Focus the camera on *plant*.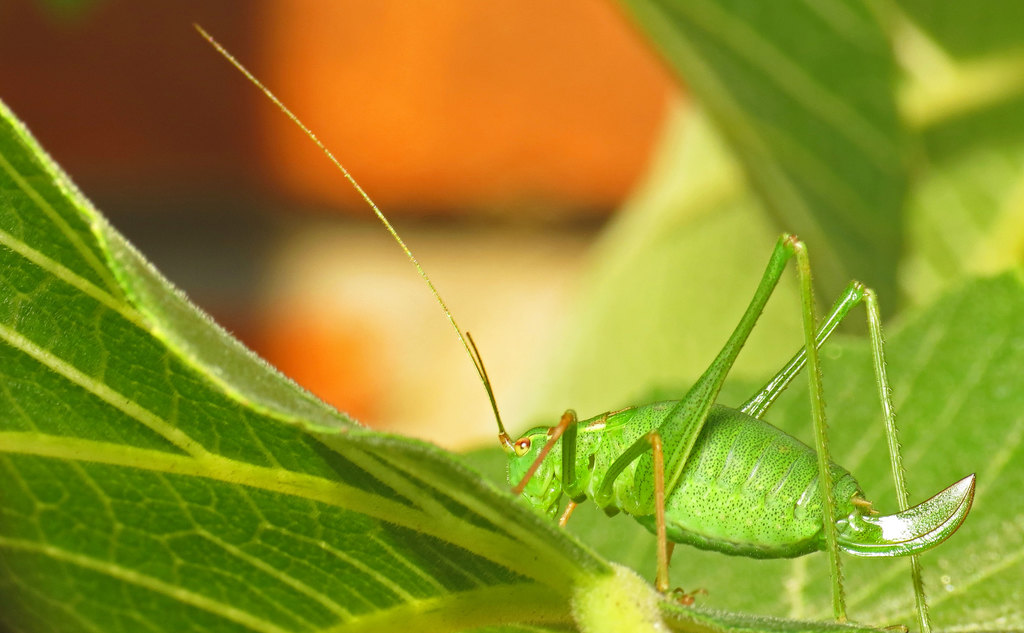
Focus region: (x1=248, y1=131, x2=1023, y2=632).
